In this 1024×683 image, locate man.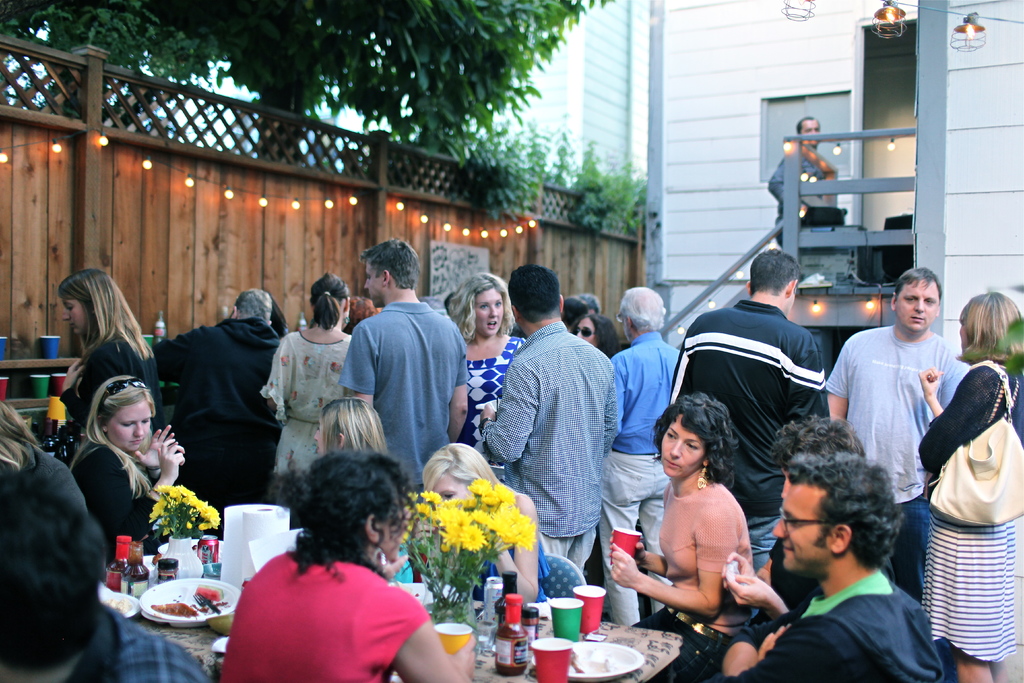
Bounding box: Rect(671, 247, 833, 620).
